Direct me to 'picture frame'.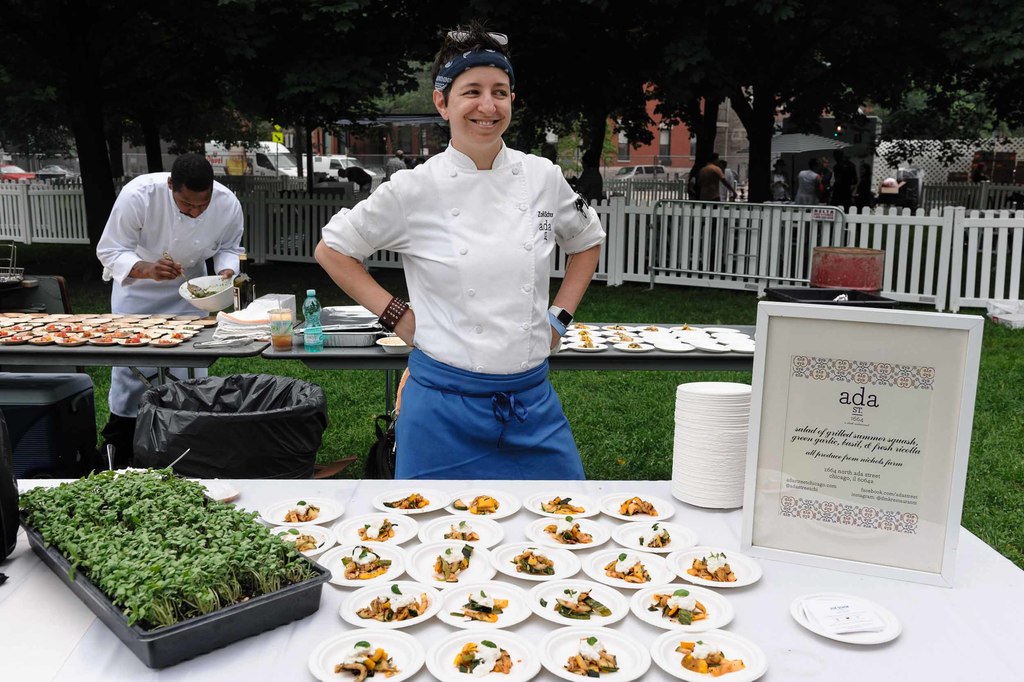
Direction: x1=739, y1=304, x2=982, y2=585.
